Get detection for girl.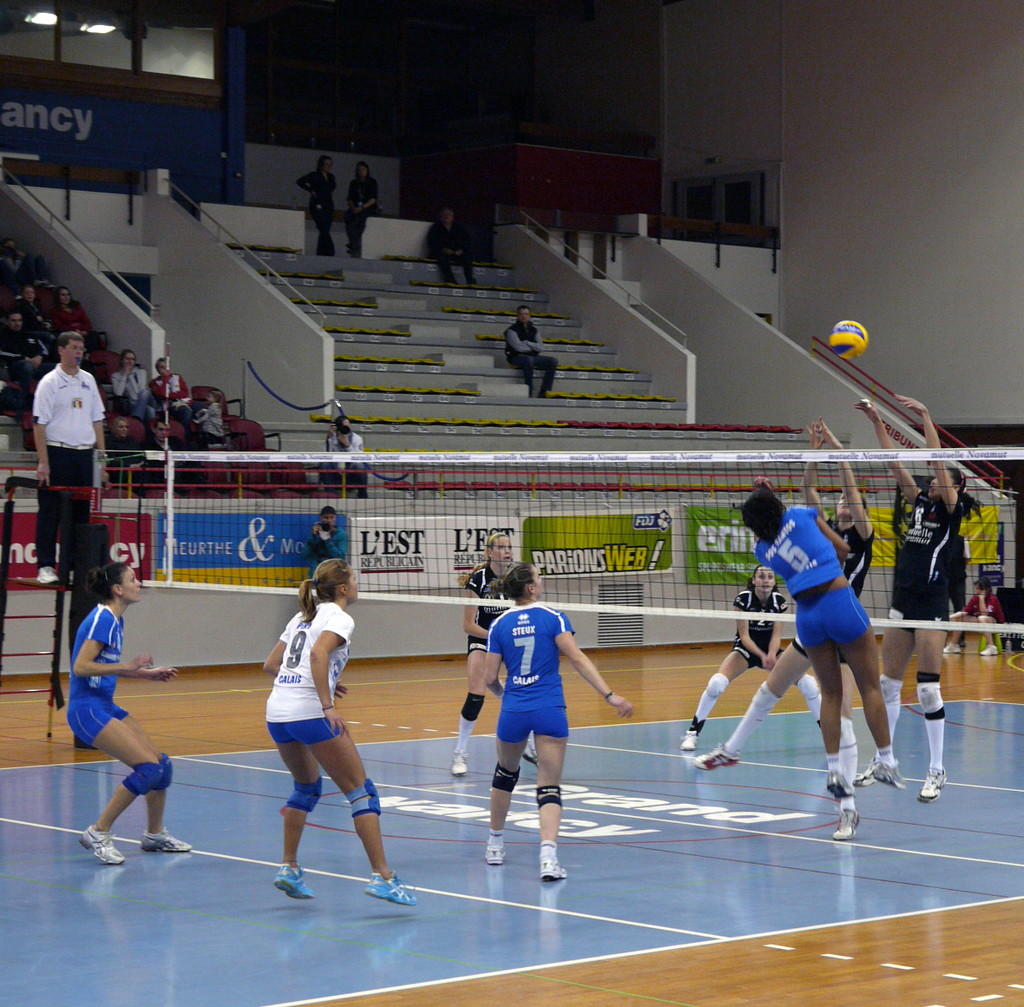
Detection: locate(856, 396, 981, 800).
